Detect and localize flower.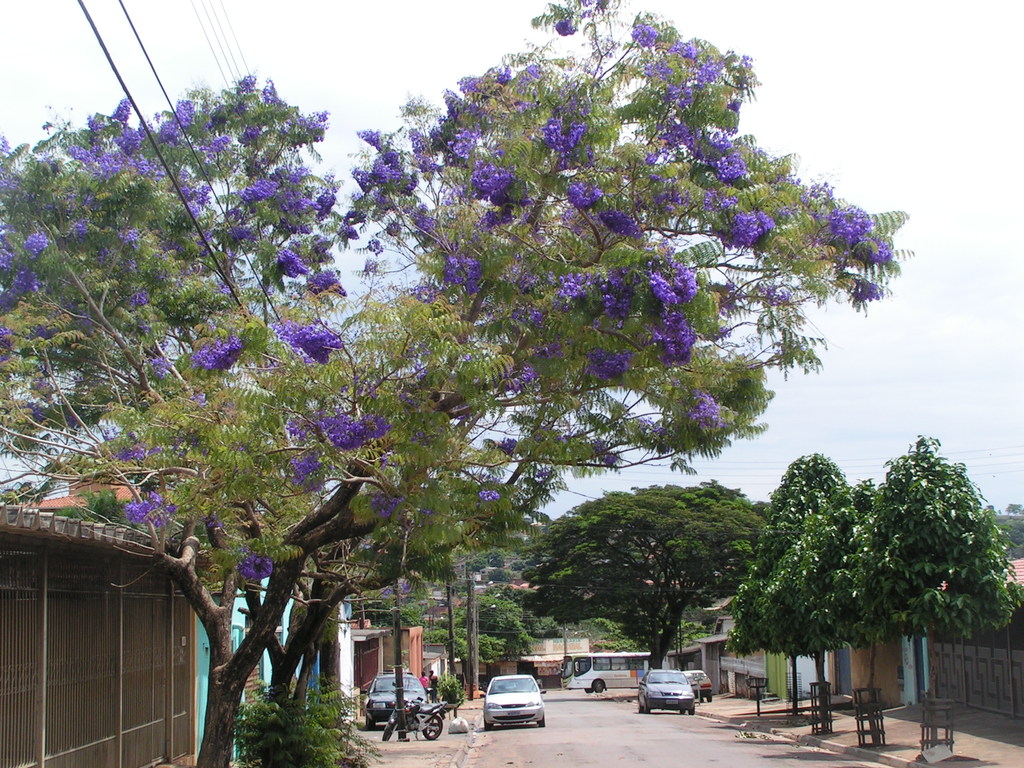
Localized at <region>556, 19, 573, 32</region>.
